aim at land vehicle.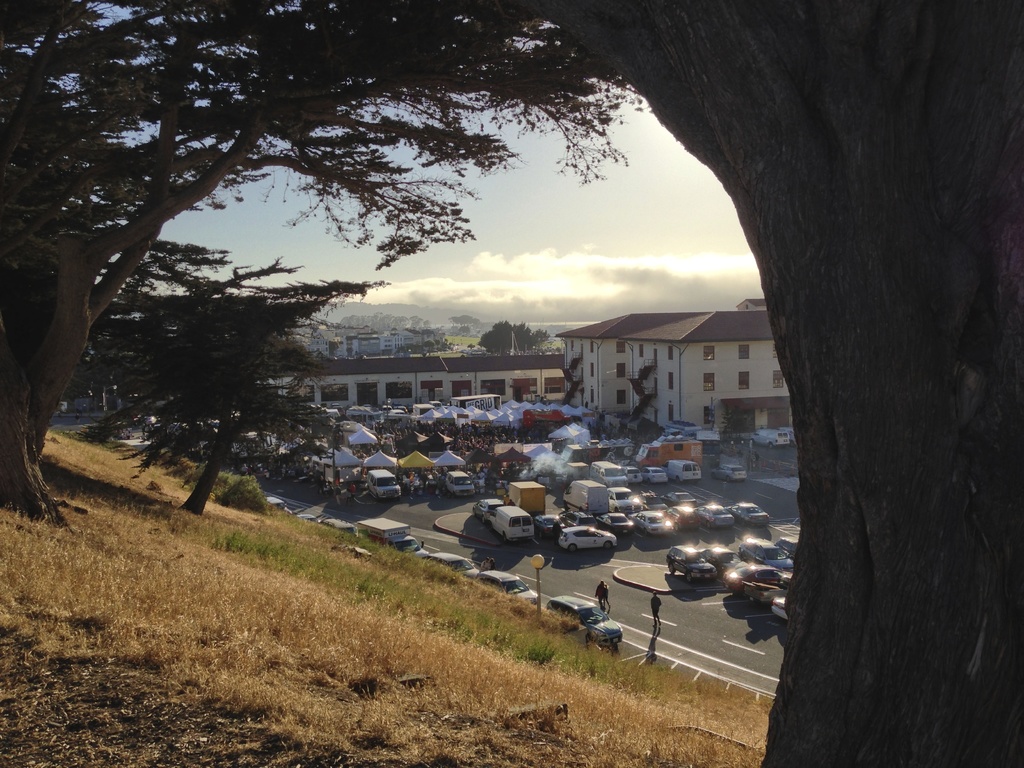
Aimed at [left=540, top=515, right=559, bottom=529].
